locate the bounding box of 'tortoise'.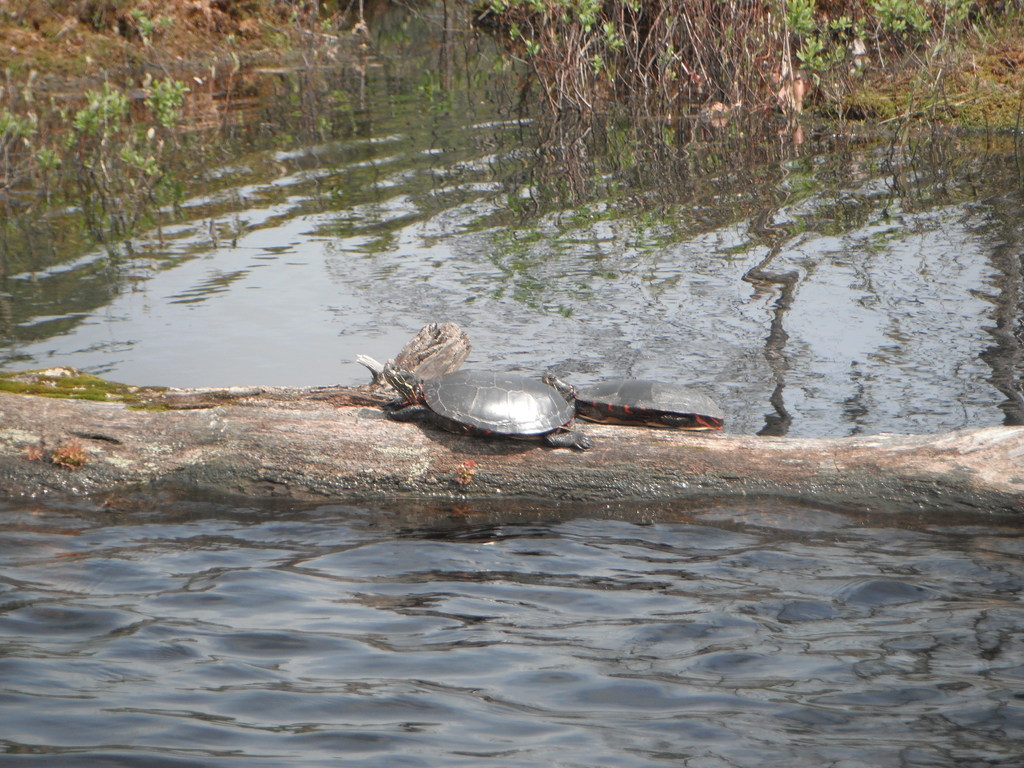
Bounding box: (382,357,595,452).
